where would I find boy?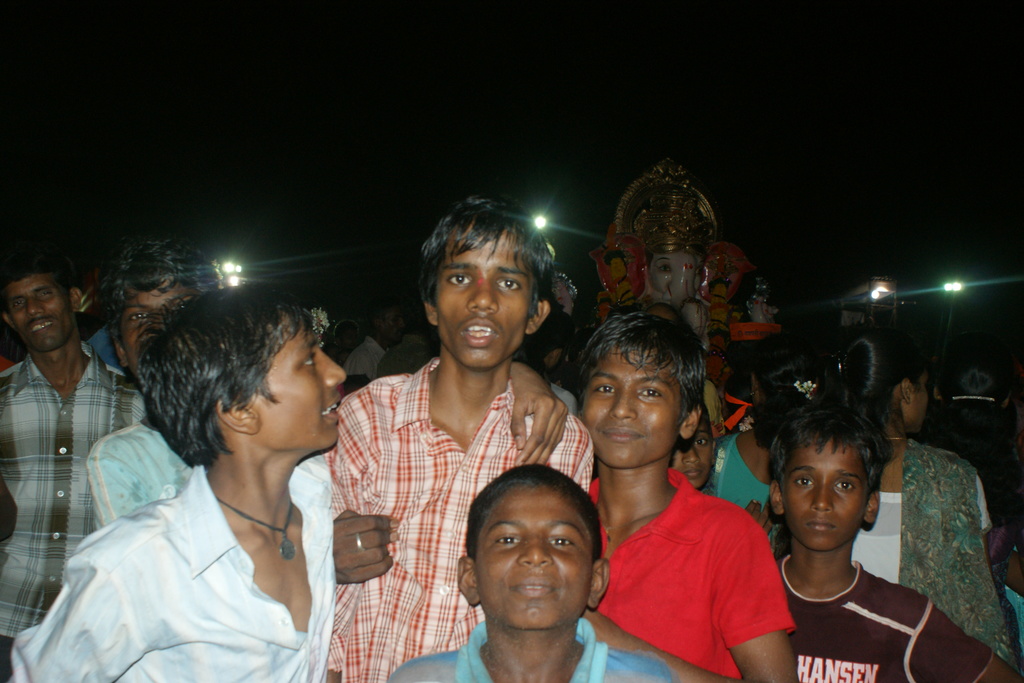
At [left=412, top=459, right=679, bottom=682].
